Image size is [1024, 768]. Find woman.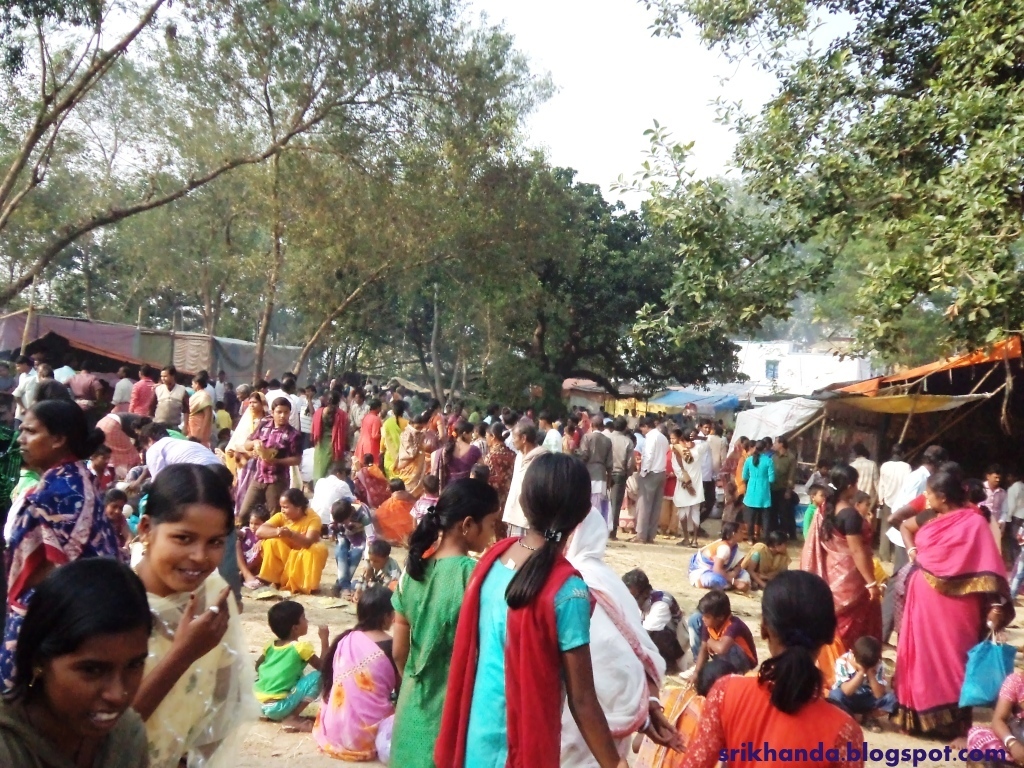
left=308, top=388, right=349, bottom=485.
